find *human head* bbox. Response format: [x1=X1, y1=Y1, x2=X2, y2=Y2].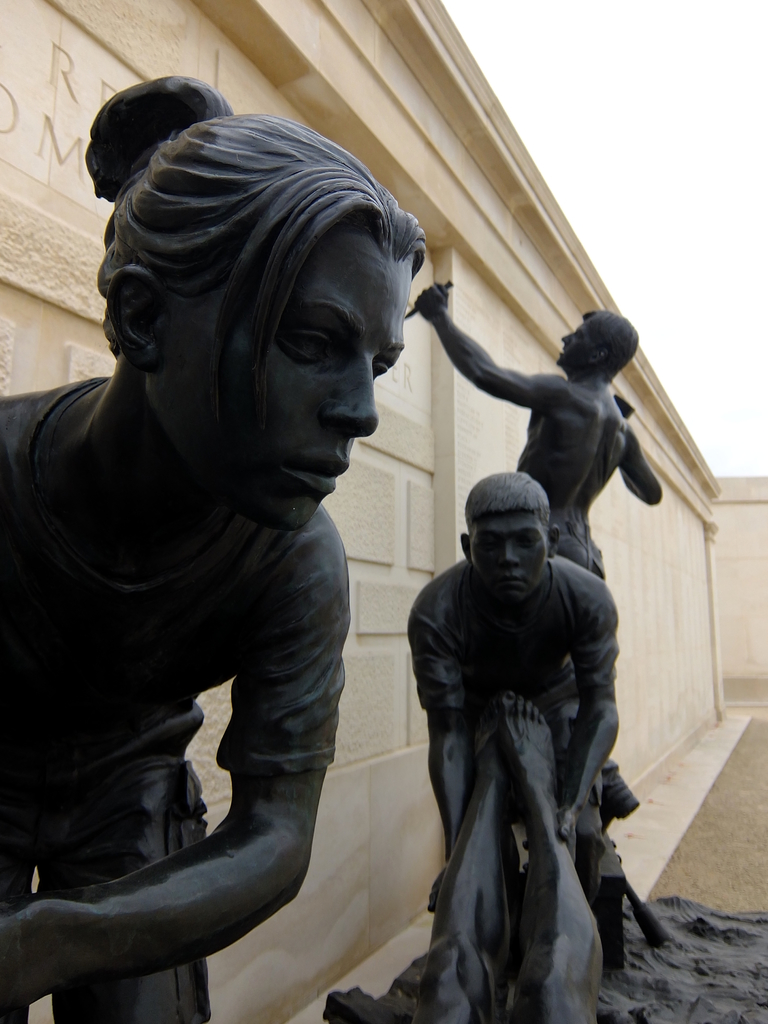
[x1=84, y1=108, x2=425, y2=516].
